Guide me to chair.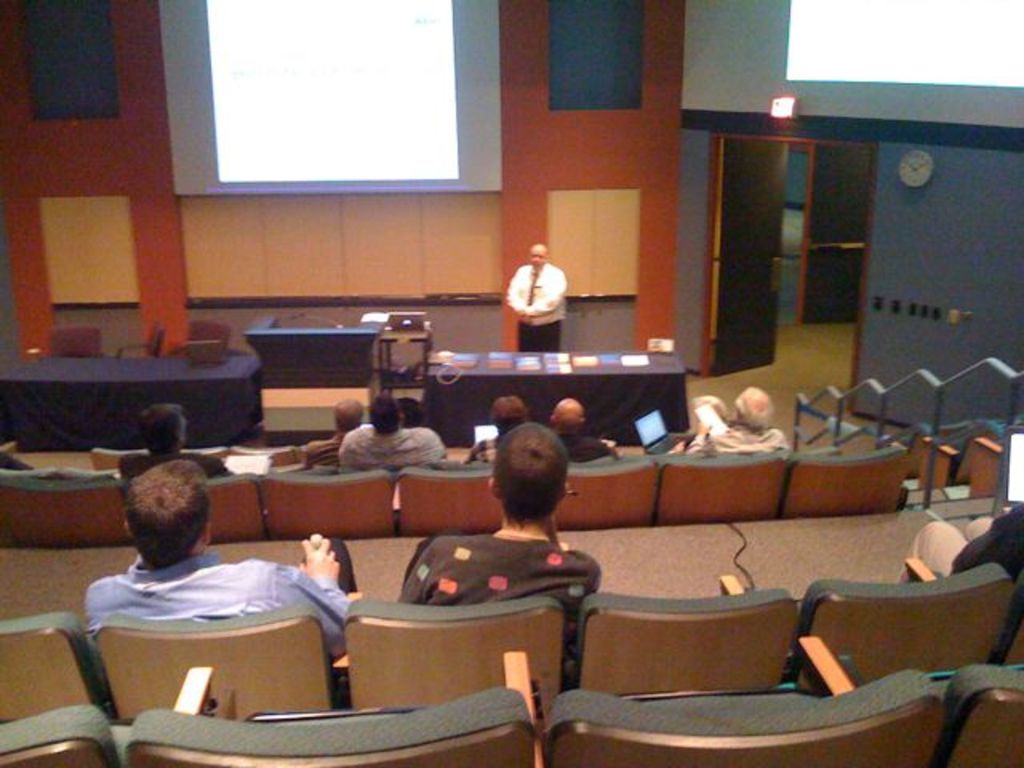
Guidance: BBox(909, 421, 1006, 490).
